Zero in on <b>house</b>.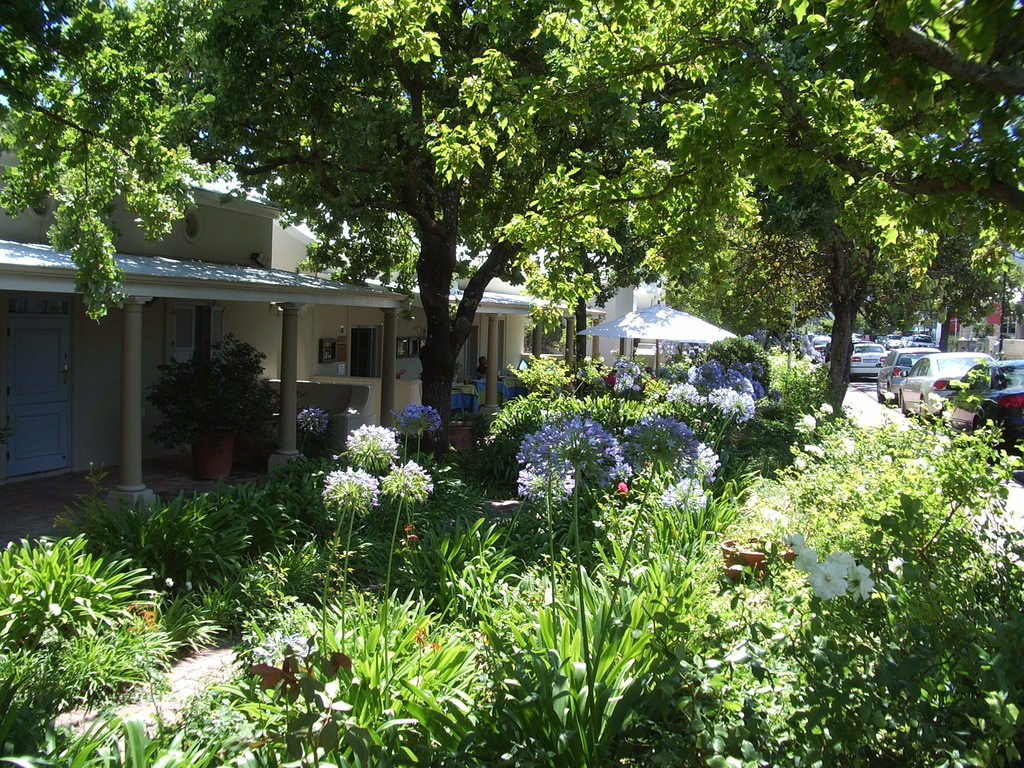
Zeroed in: bbox=[406, 248, 609, 434].
